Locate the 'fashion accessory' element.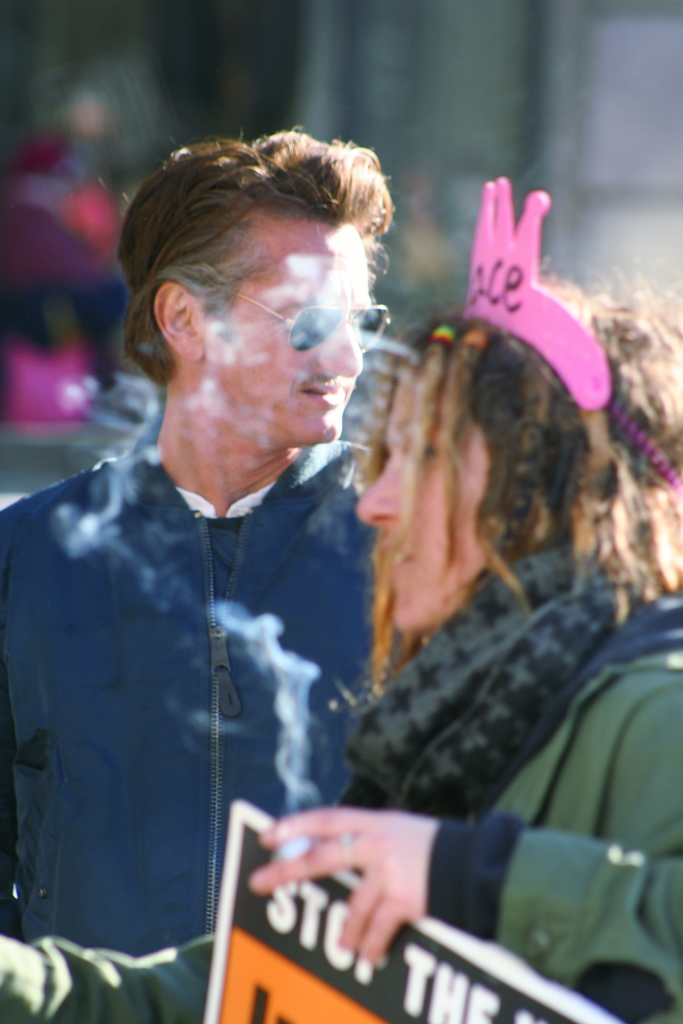
Element bbox: region(338, 832, 354, 872).
